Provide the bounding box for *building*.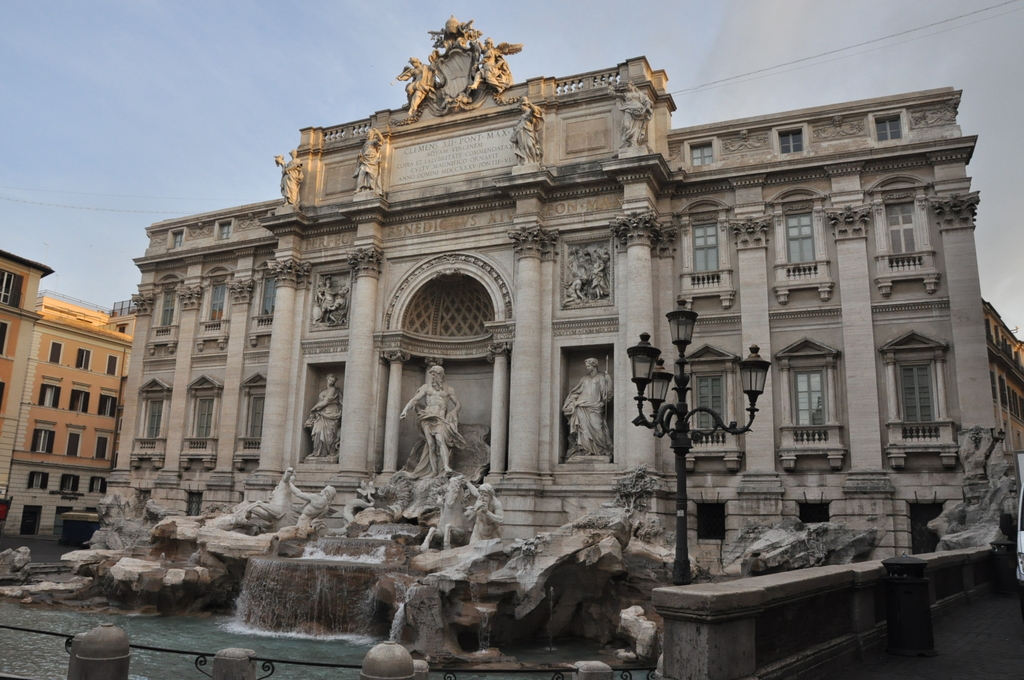
rect(0, 247, 135, 538).
